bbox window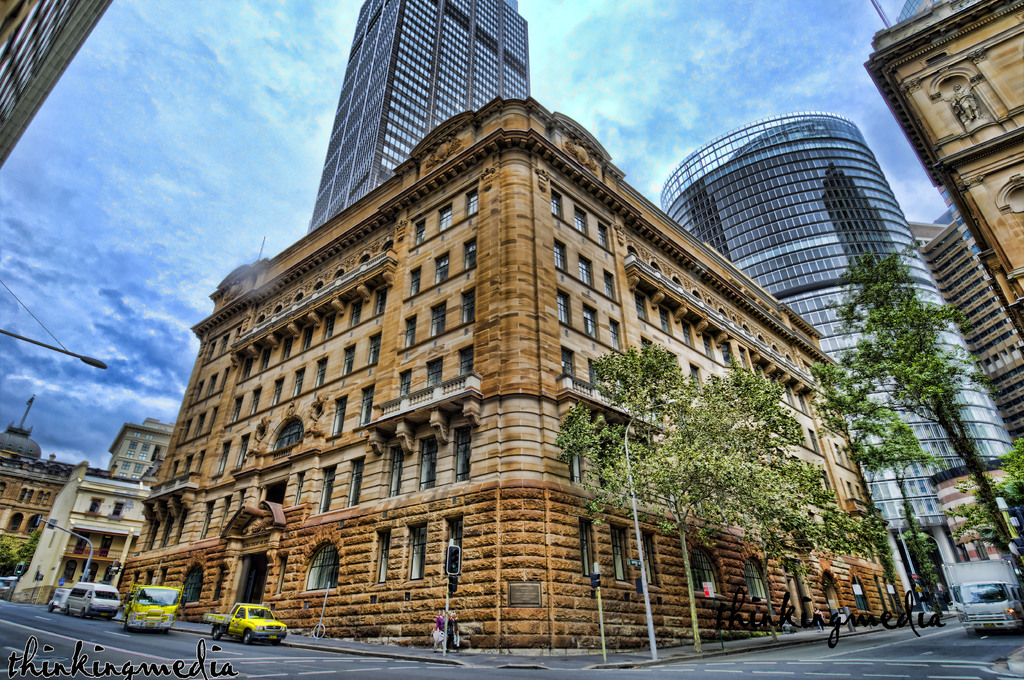
x1=406 y1=316 x2=412 y2=342
